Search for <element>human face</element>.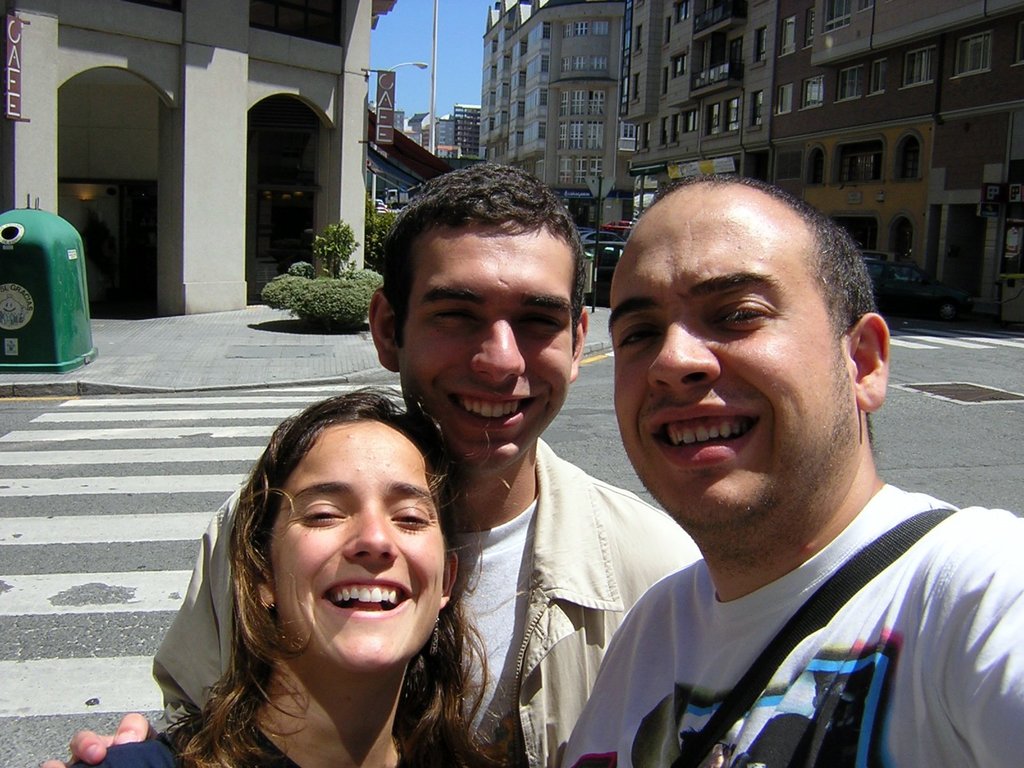
Found at 273, 419, 445, 669.
